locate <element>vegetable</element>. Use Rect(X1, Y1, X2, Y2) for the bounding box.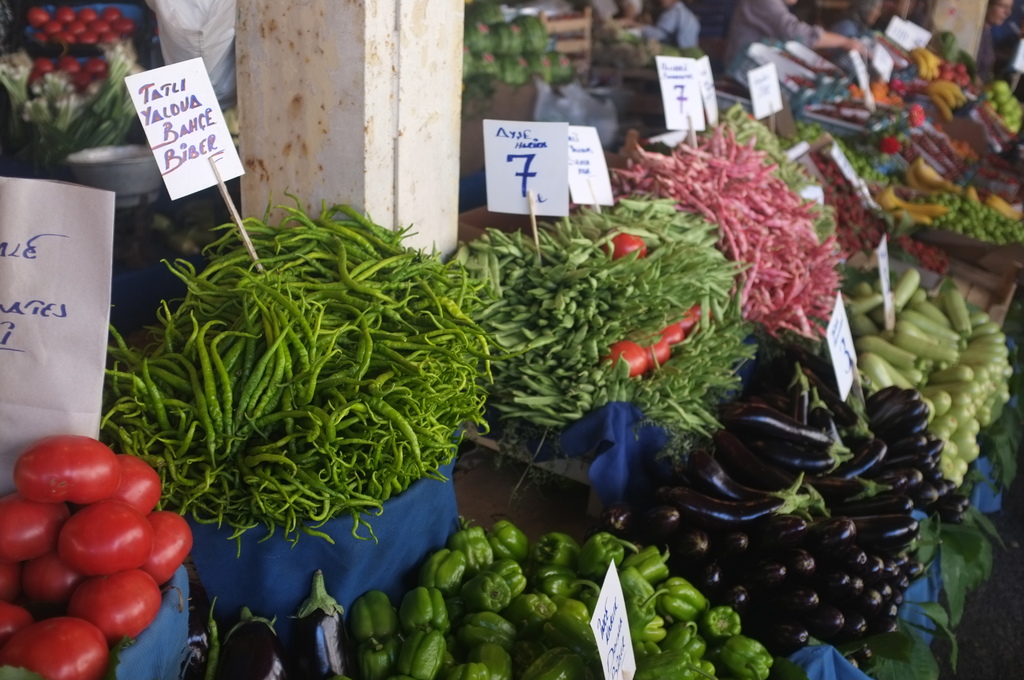
Rect(534, 531, 580, 565).
